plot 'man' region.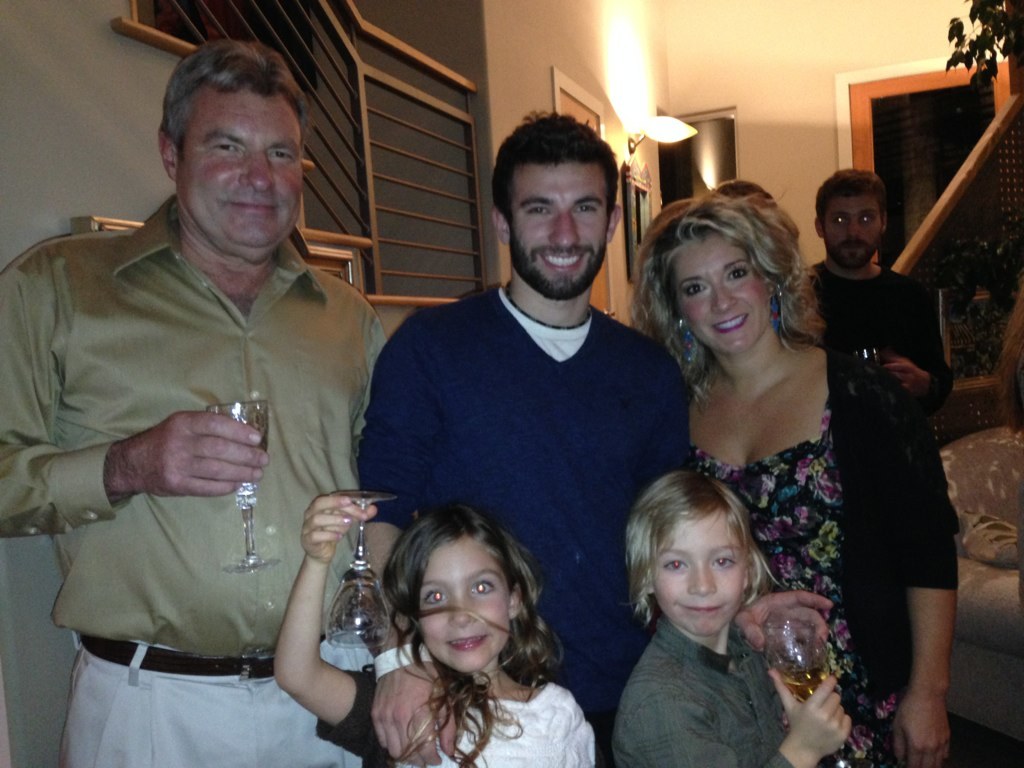
Plotted at box=[0, 35, 397, 767].
